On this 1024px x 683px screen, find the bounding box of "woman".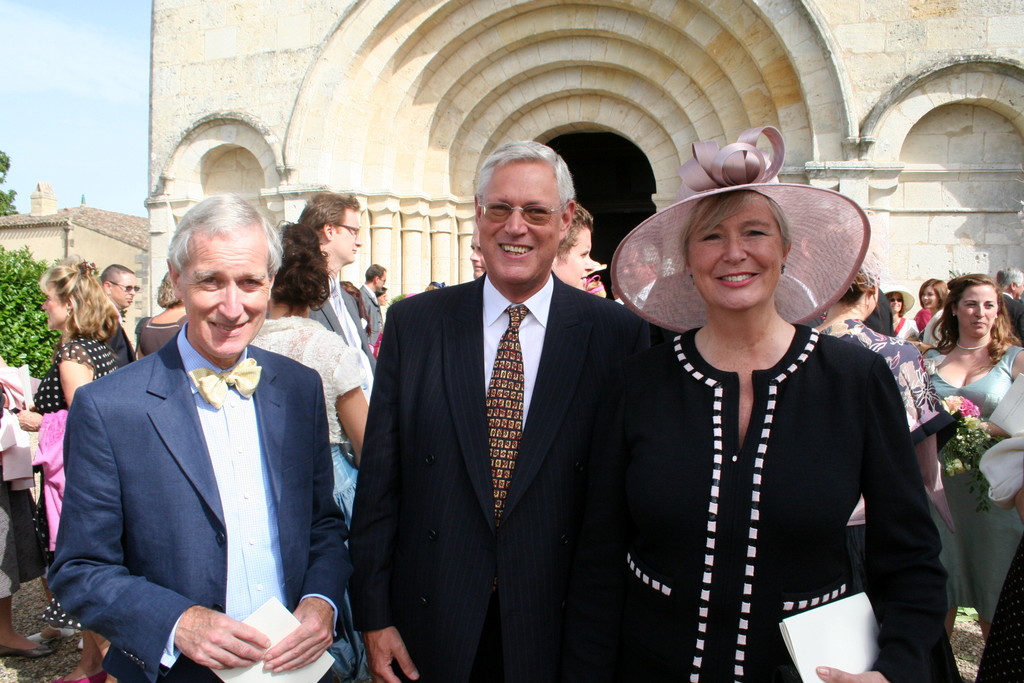
Bounding box: Rect(600, 152, 934, 682).
